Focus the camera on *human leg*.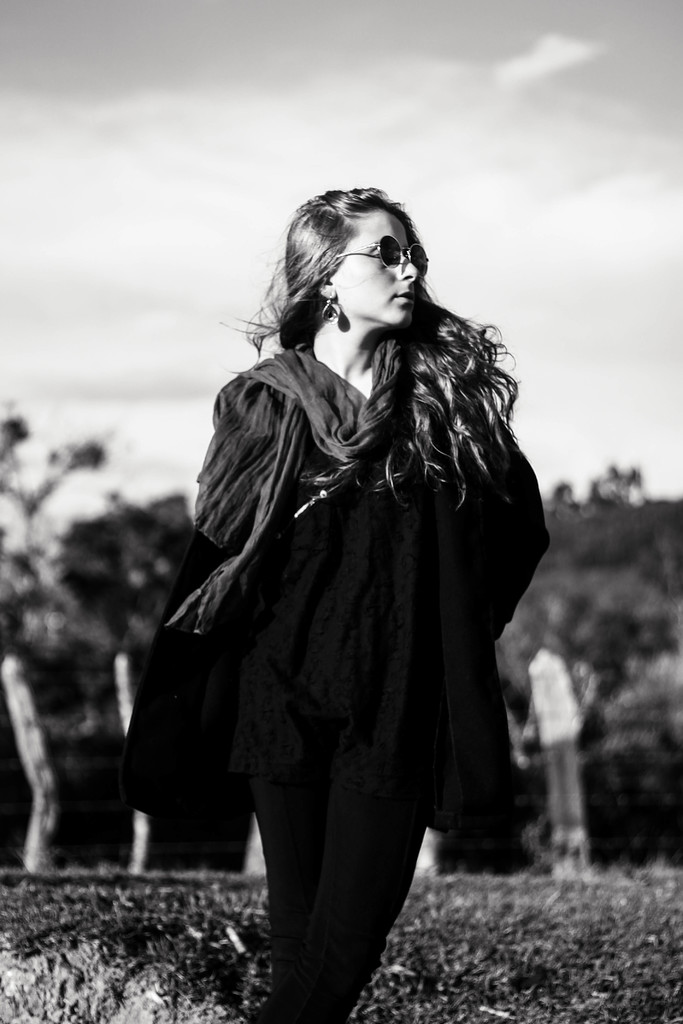
Focus region: 262 741 330 975.
